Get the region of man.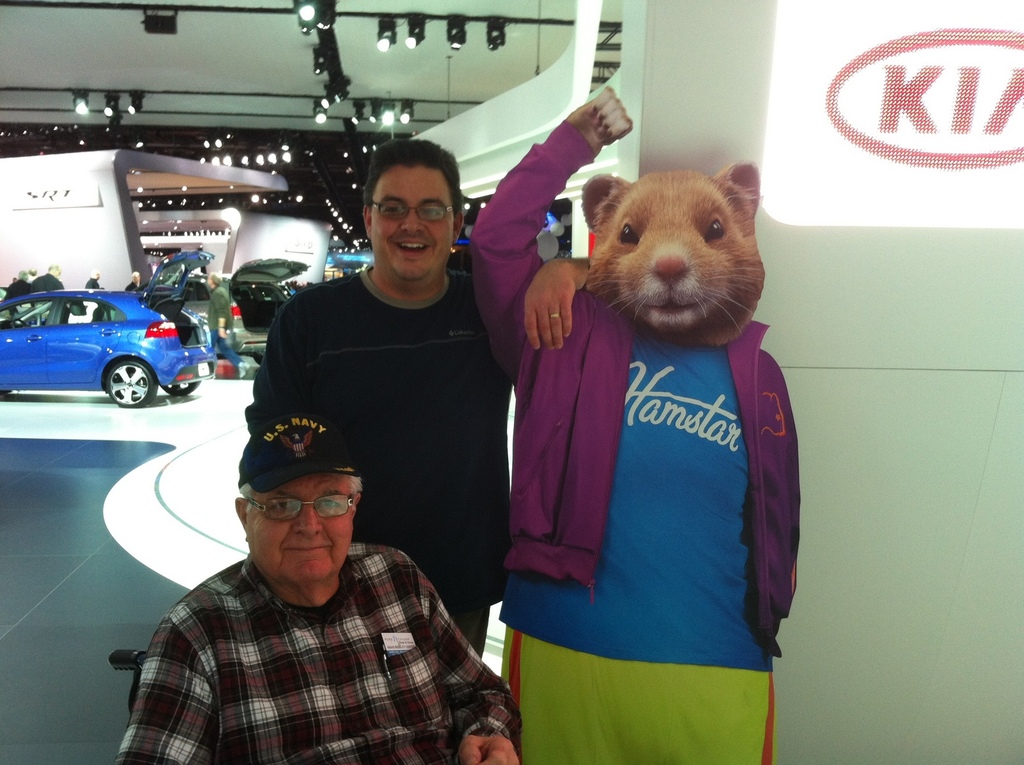
left=80, top=271, right=106, bottom=295.
